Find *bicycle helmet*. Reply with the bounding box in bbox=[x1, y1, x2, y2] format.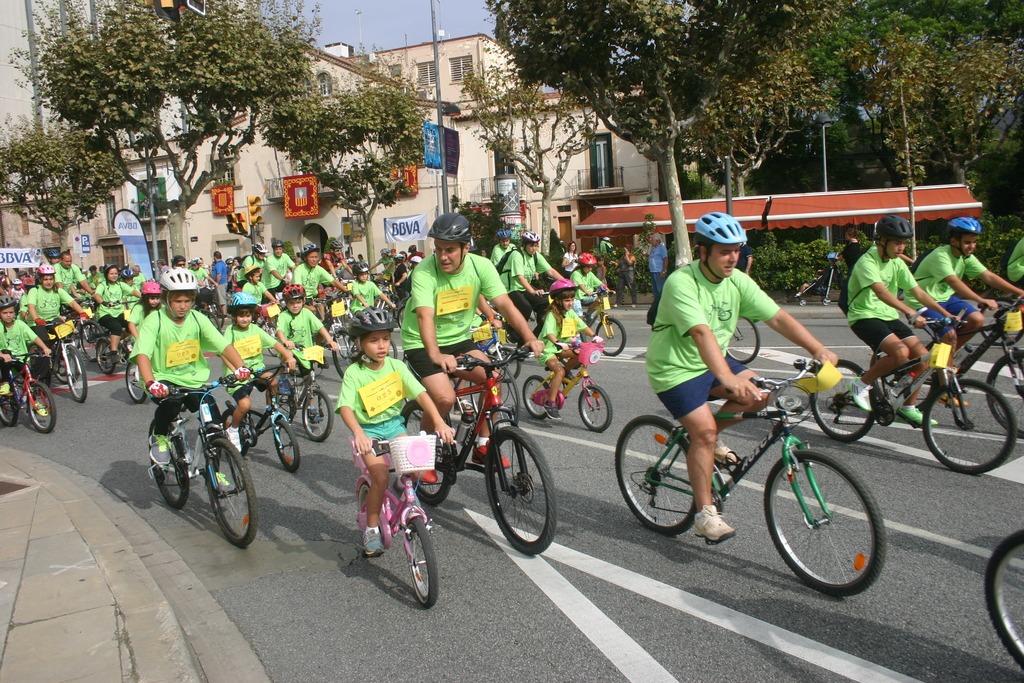
bbox=[230, 288, 260, 345].
